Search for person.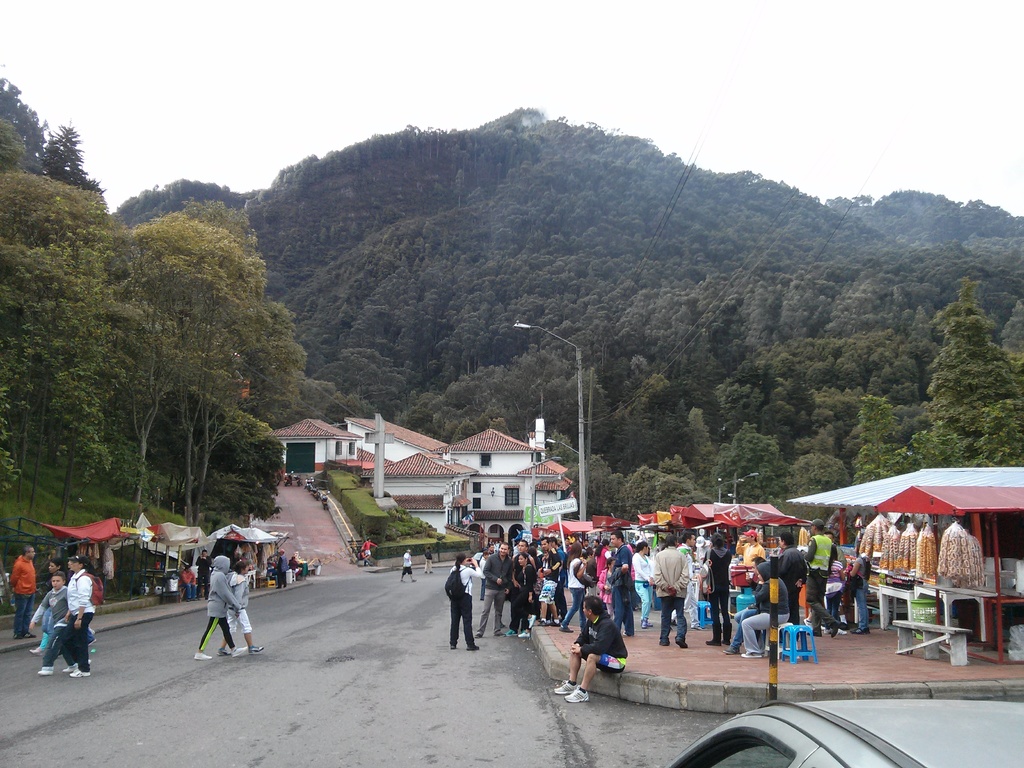
Found at region(401, 548, 417, 584).
